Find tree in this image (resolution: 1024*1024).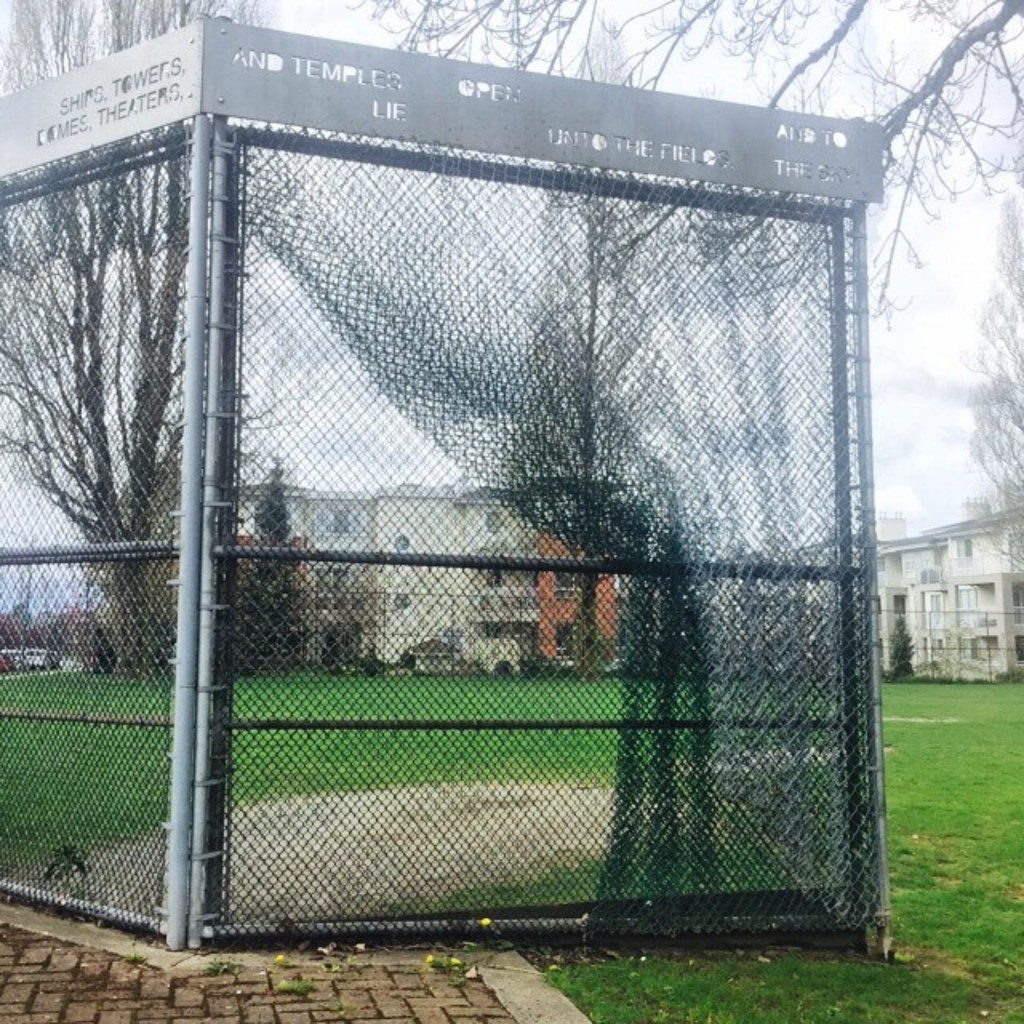
crop(939, 178, 1022, 566).
